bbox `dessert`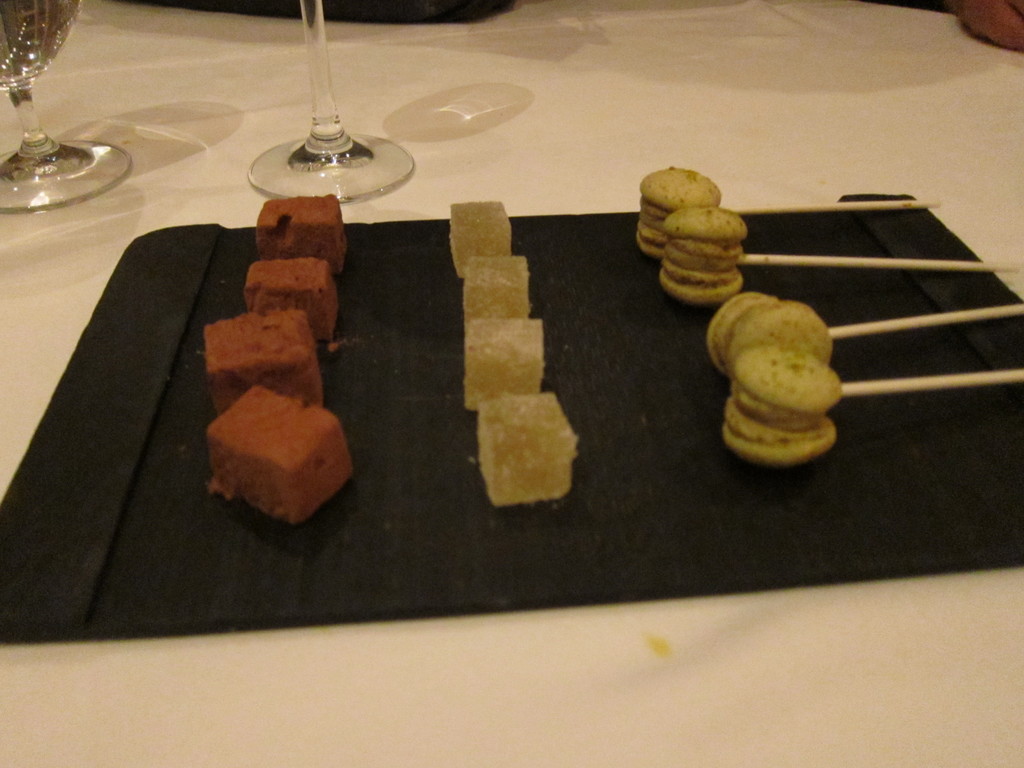
239:250:332:343
